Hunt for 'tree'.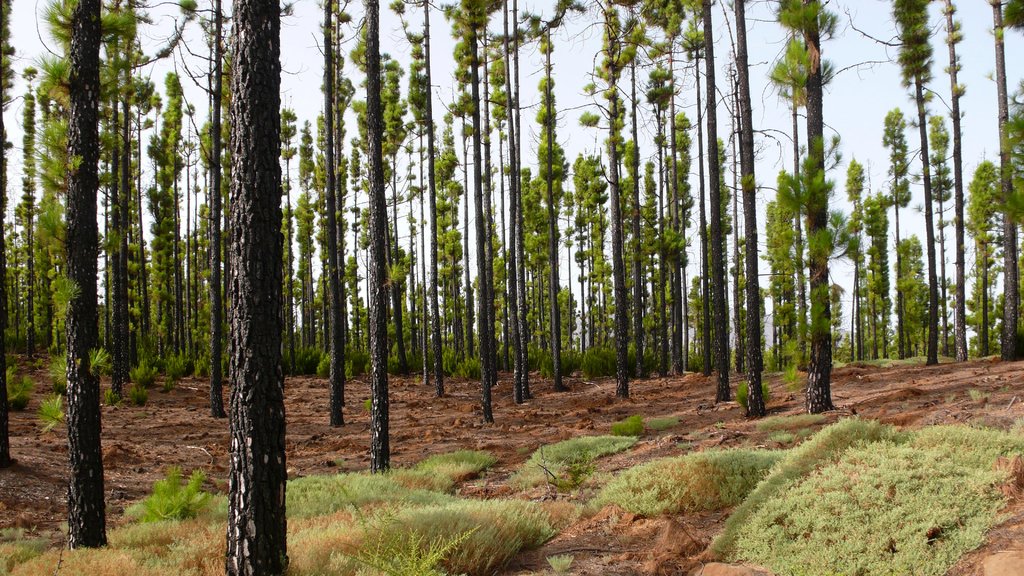
Hunted down at x1=646, y1=59, x2=673, y2=372.
